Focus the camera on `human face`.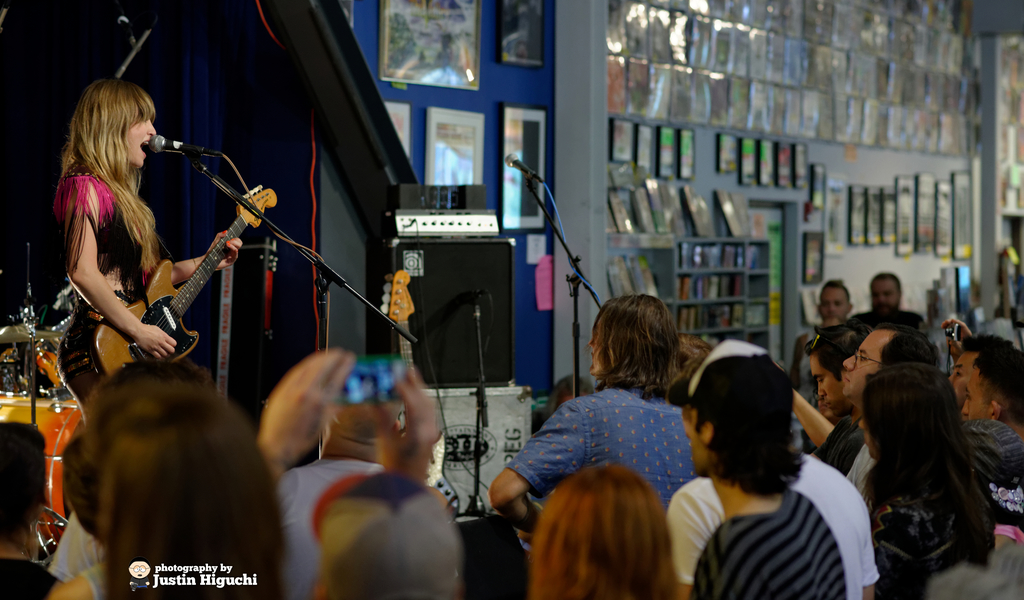
Focus region: [left=822, top=284, right=848, bottom=323].
